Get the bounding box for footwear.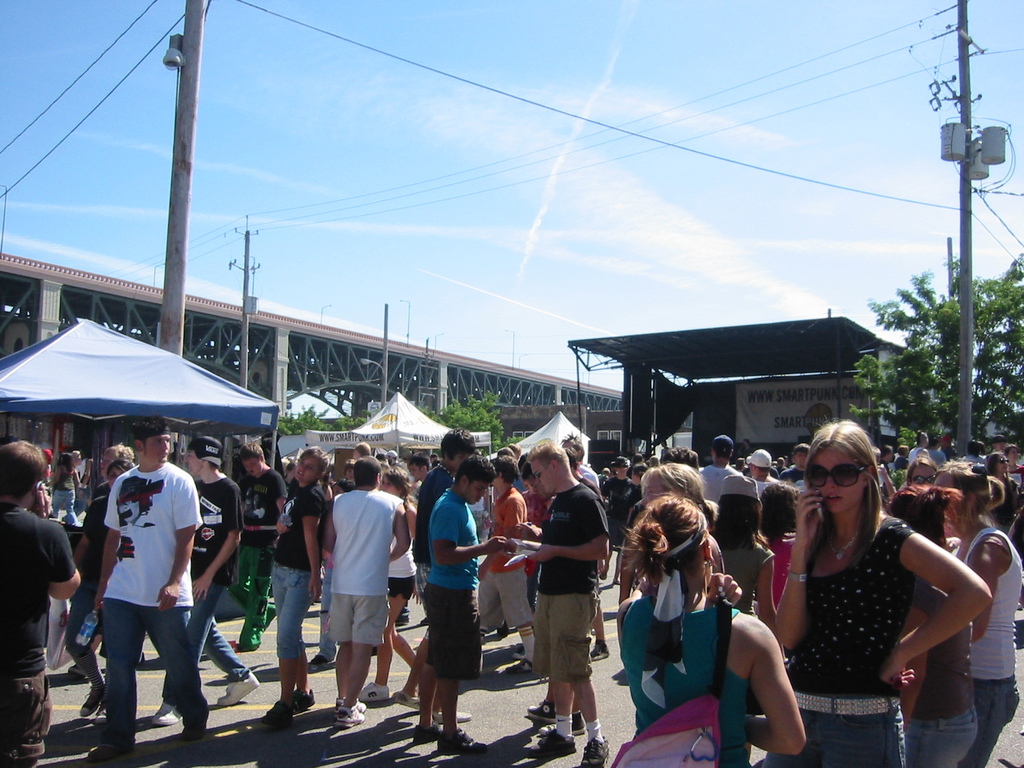
BBox(255, 696, 296, 729).
